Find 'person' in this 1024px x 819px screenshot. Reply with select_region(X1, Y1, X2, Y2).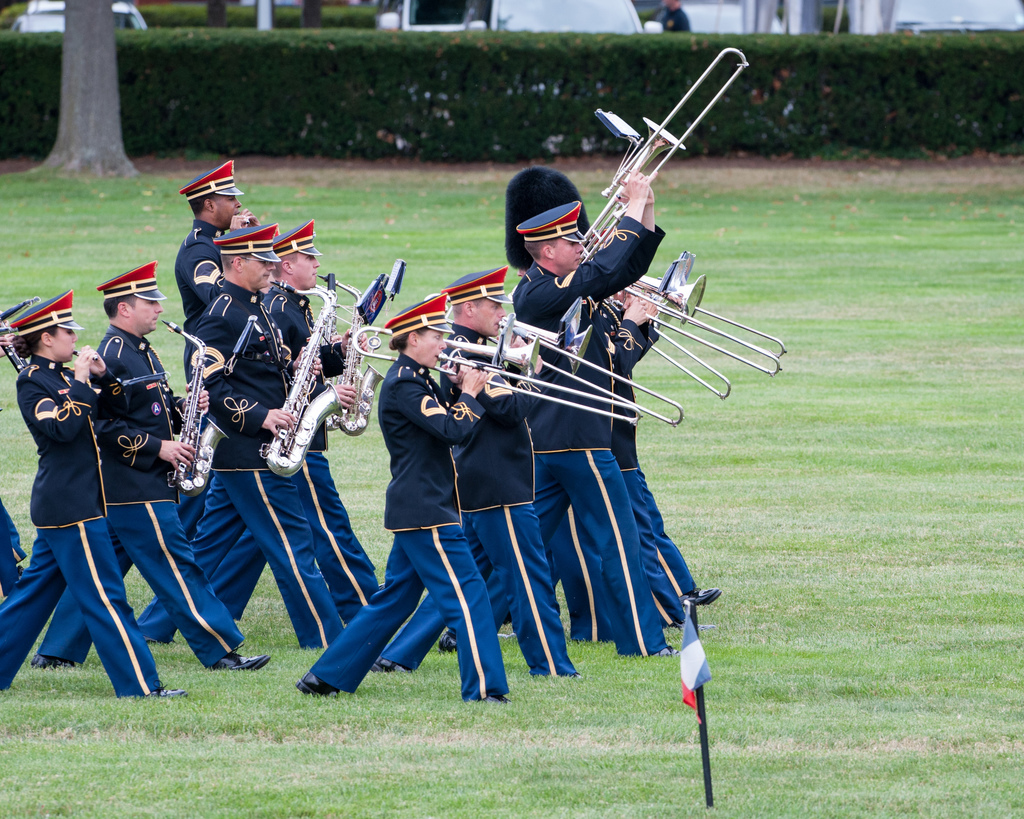
select_region(367, 264, 585, 678).
